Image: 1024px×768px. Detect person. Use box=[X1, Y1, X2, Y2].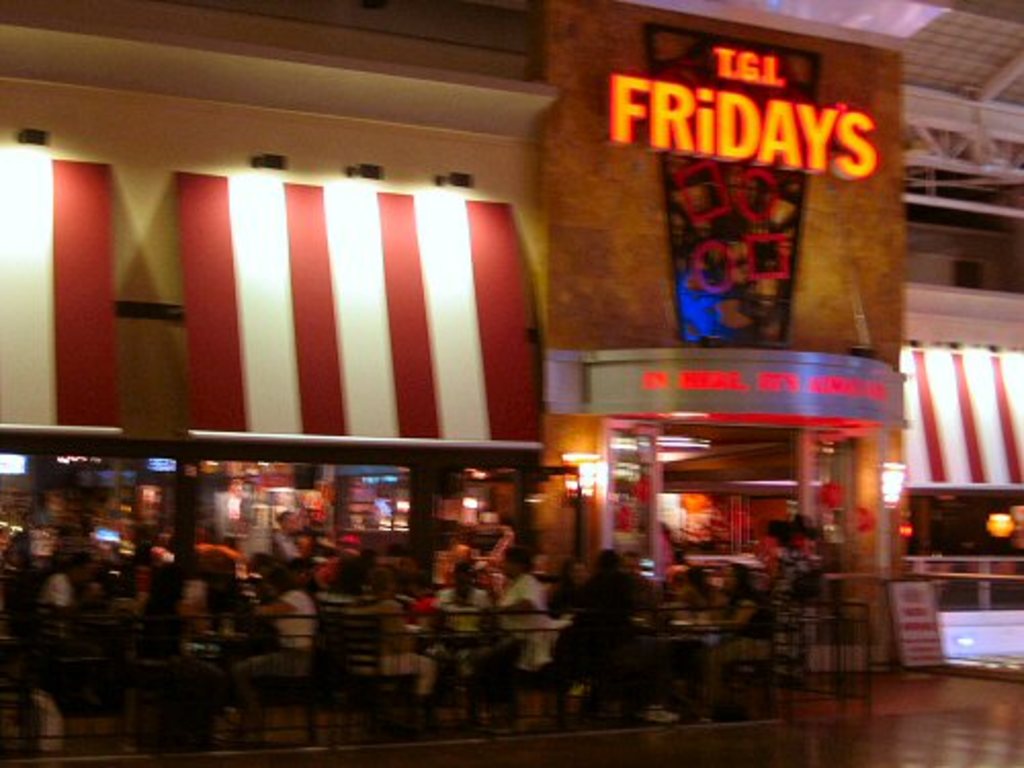
box=[225, 561, 315, 725].
